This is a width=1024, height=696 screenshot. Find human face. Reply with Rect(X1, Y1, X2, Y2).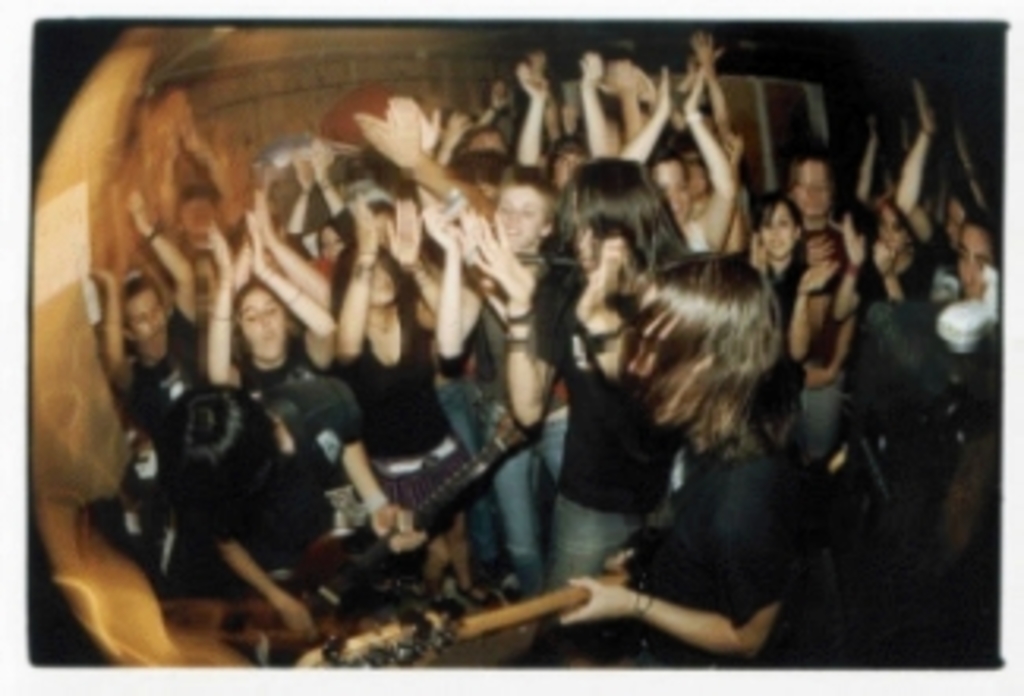
Rect(624, 277, 712, 413).
